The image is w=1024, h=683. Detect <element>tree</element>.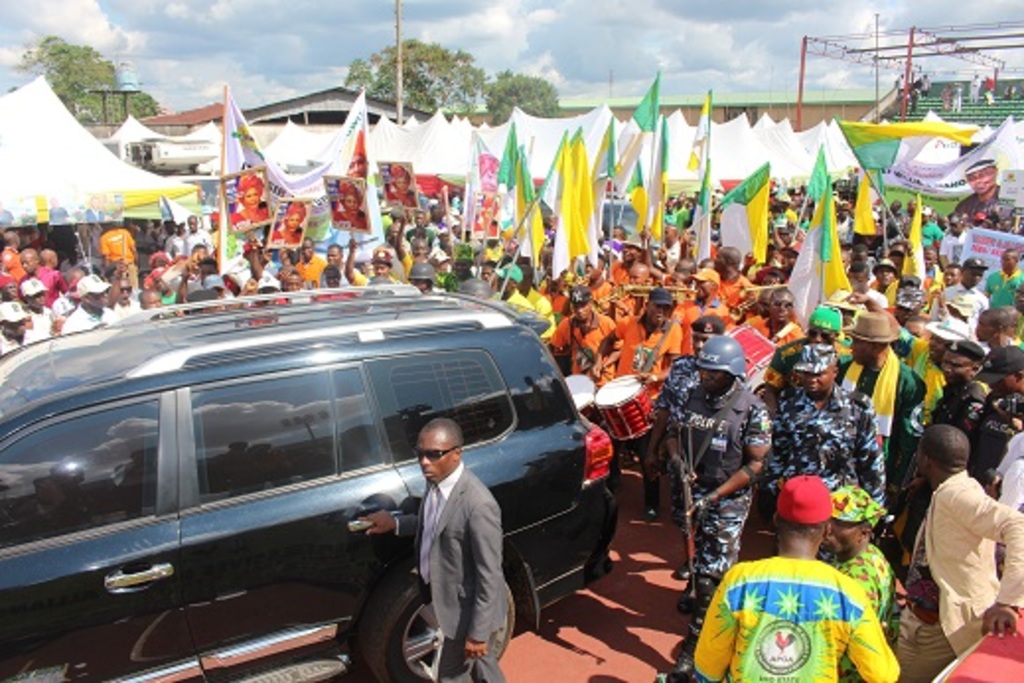
Detection: bbox(343, 39, 491, 116).
